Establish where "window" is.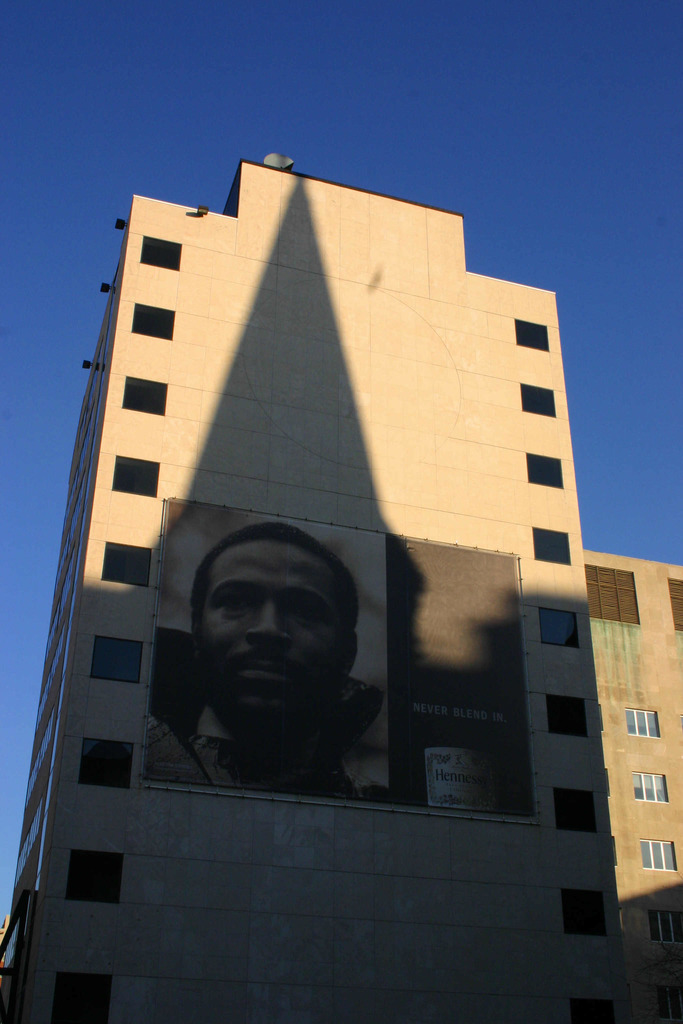
Established at <box>643,906,682,949</box>.
